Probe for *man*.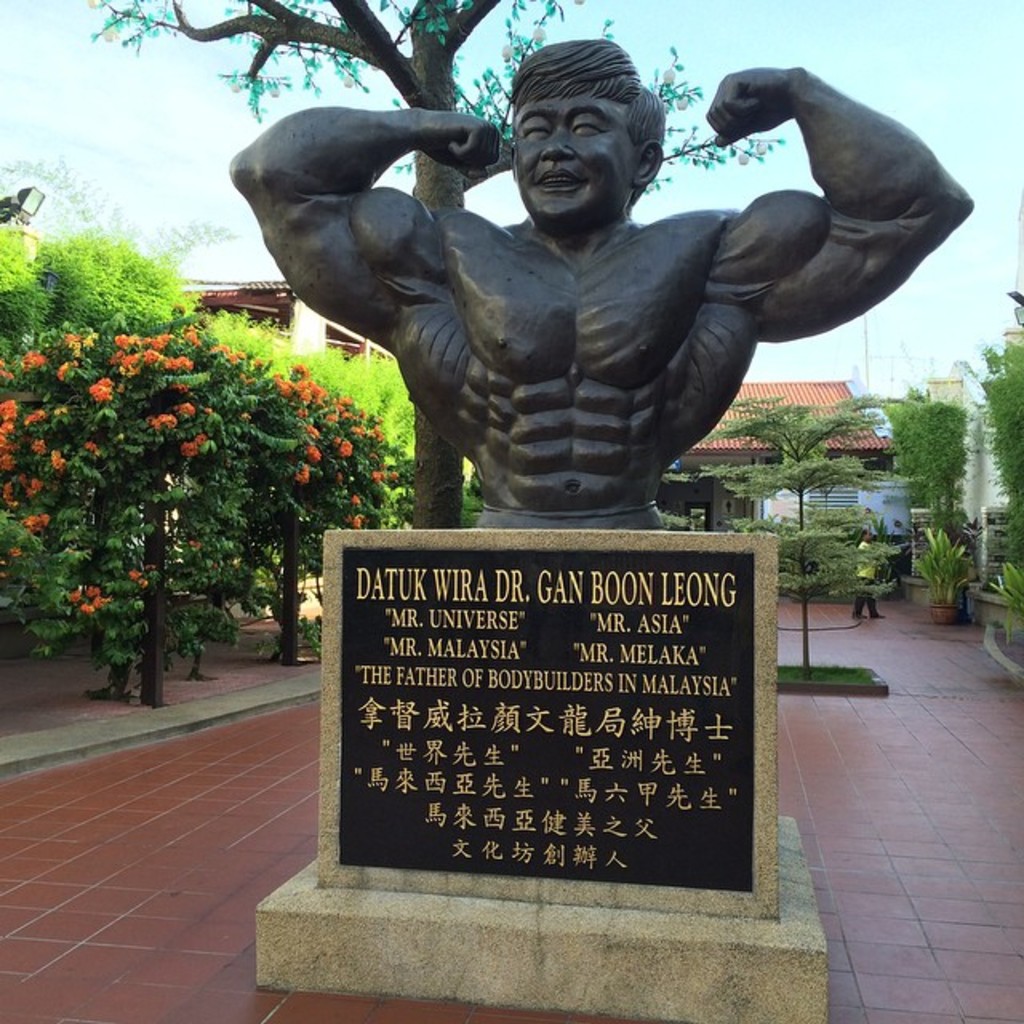
Probe result: detection(222, 24, 965, 645).
